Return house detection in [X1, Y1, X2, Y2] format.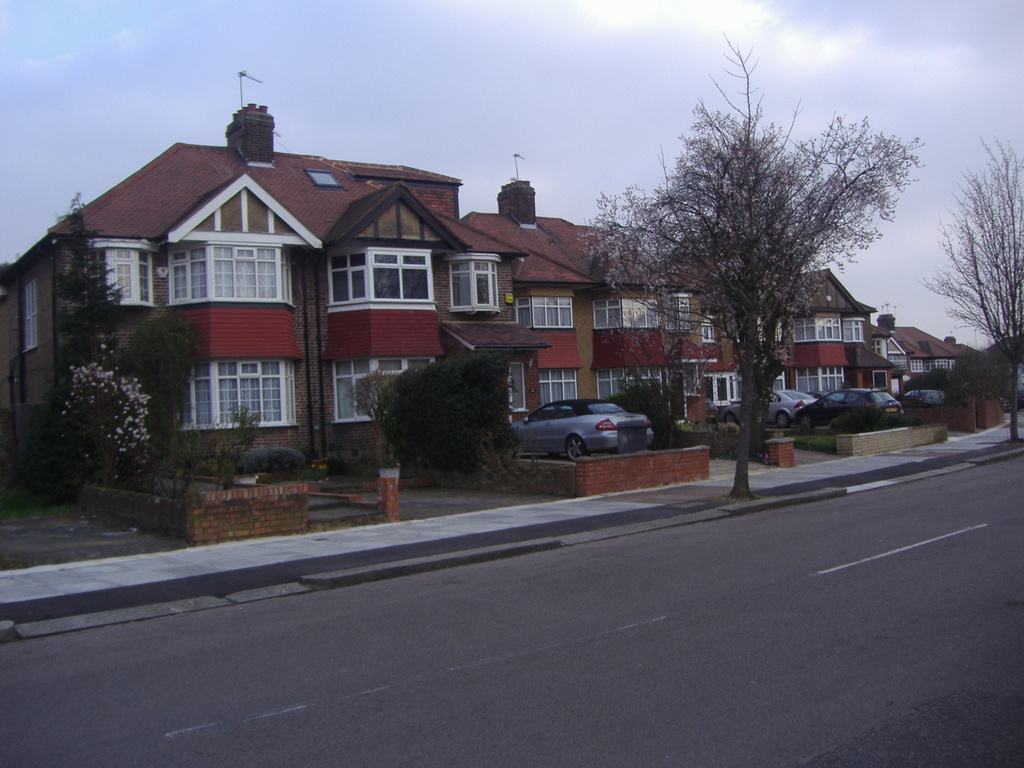
[0, 102, 545, 477].
